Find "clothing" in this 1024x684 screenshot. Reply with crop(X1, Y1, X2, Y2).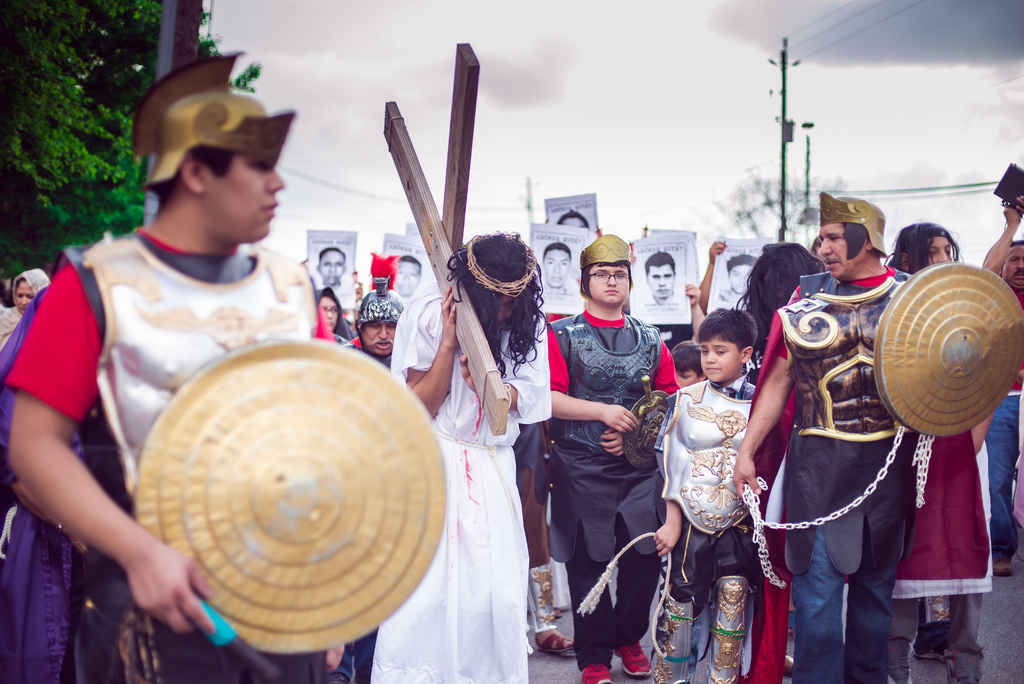
crop(916, 591, 955, 658).
